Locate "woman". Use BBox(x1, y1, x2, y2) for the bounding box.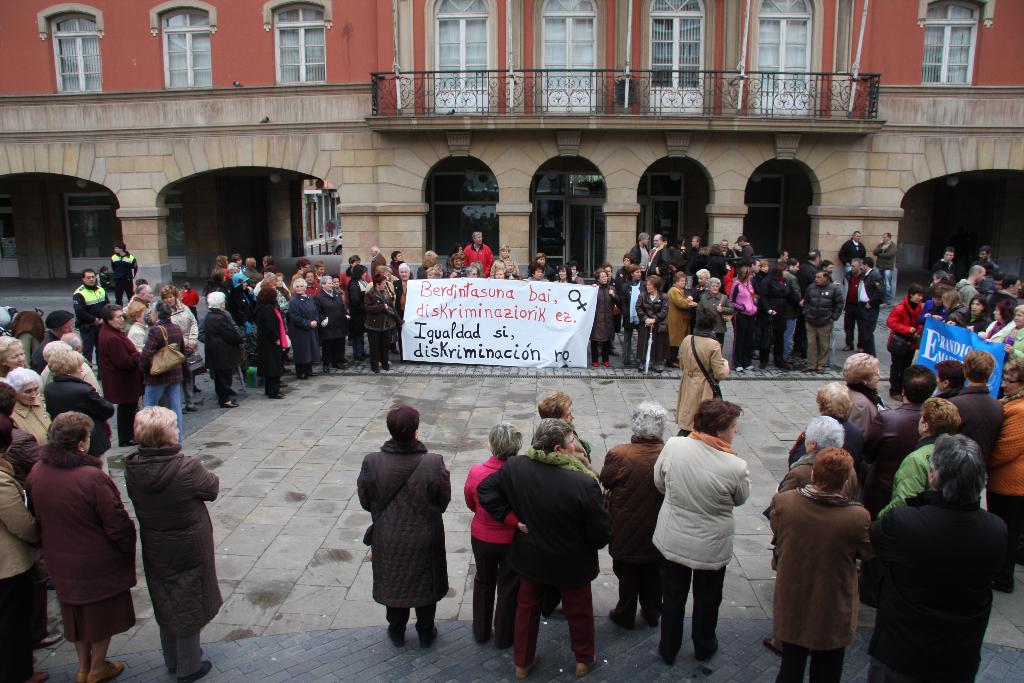
BBox(314, 276, 348, 374).
